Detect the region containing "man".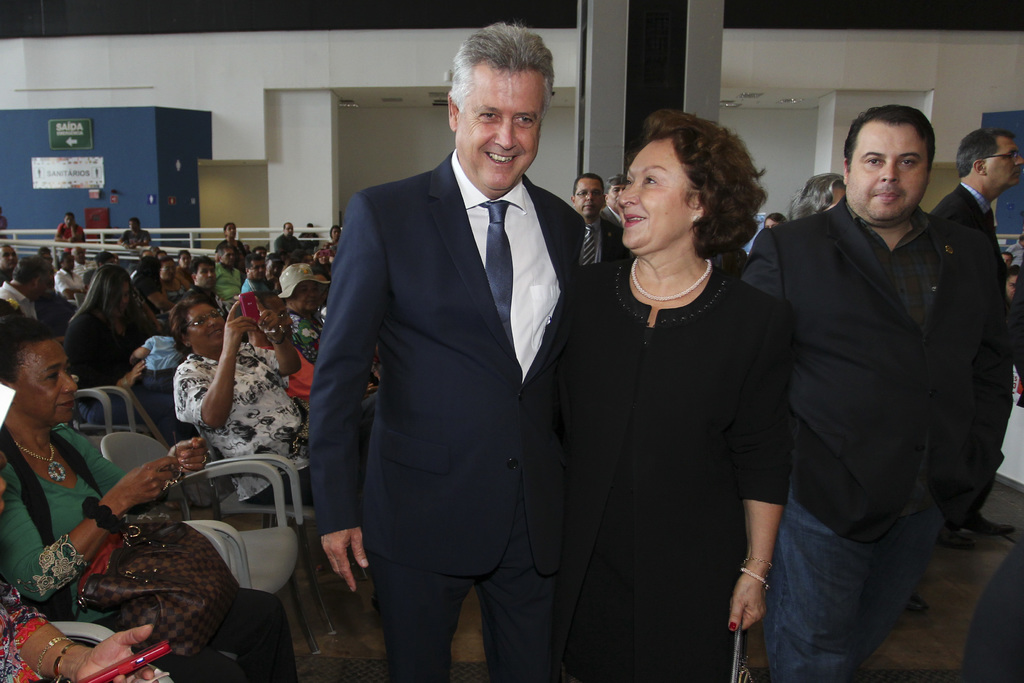
locate(604, 173, 624, 236).
